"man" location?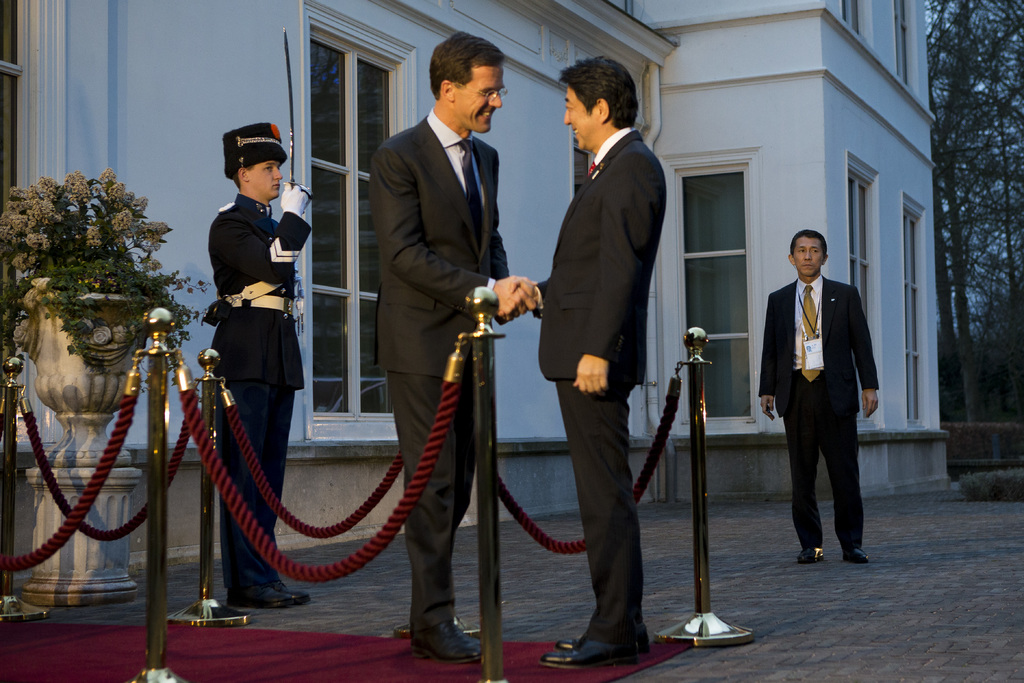
bbox(492, 55, 667, 671)
